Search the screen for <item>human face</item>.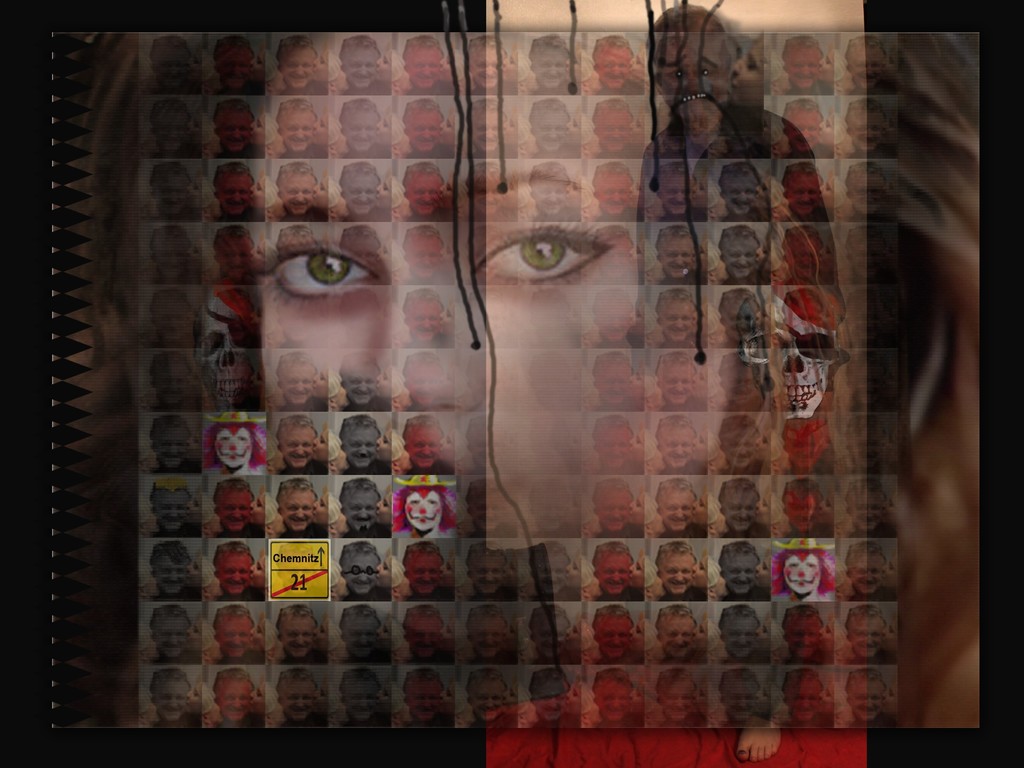
Found at (left=660, top=616, right=692, bottom=658).
